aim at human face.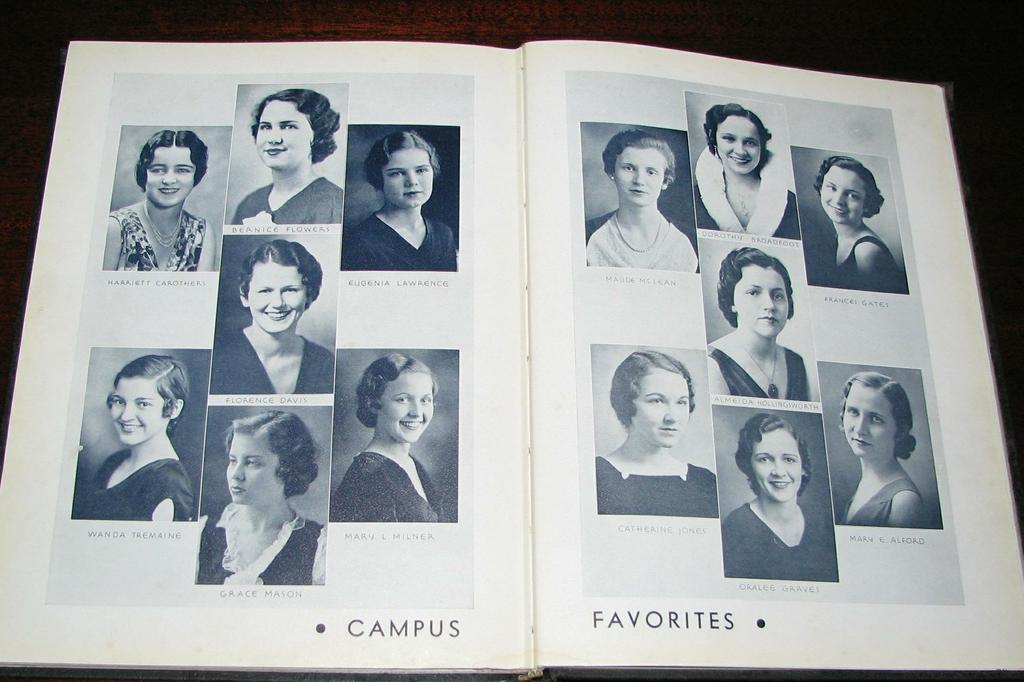
Aimed at [left=718, top=112, right=764, bottom=173].
